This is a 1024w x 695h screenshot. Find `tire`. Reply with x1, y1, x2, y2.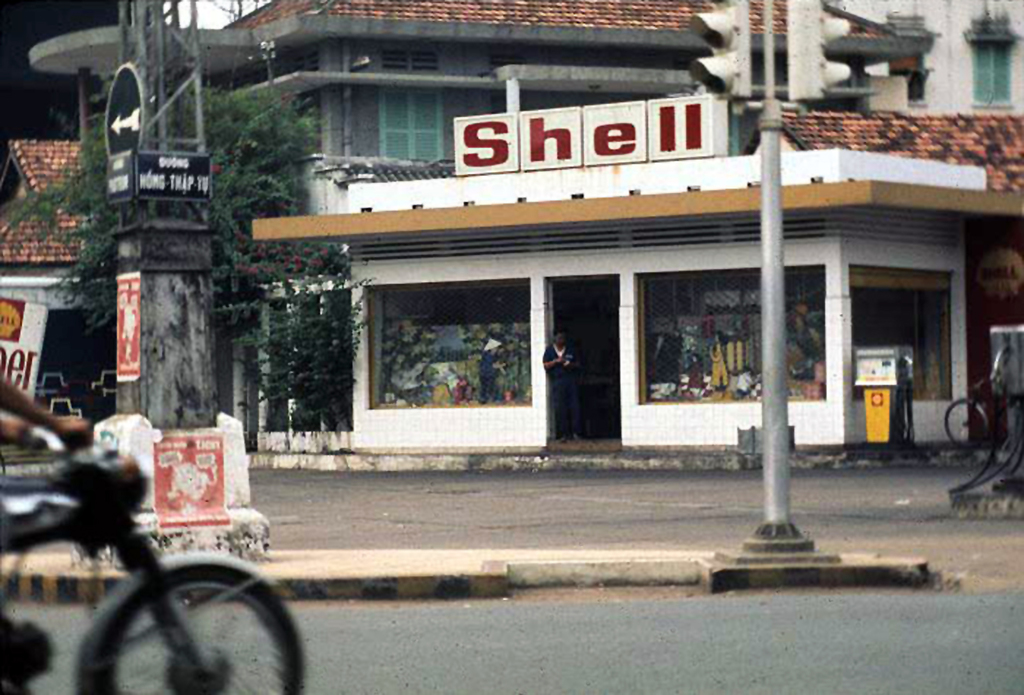
87, 559, 307, 694.
